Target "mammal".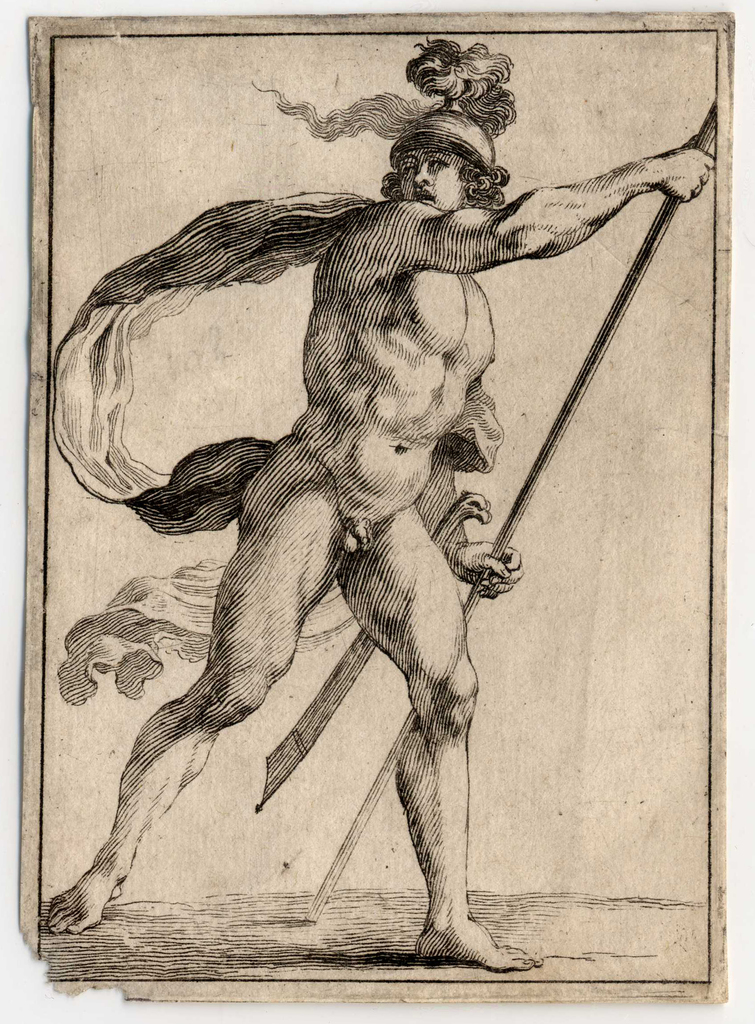
Target region: 31 34 727 982.
